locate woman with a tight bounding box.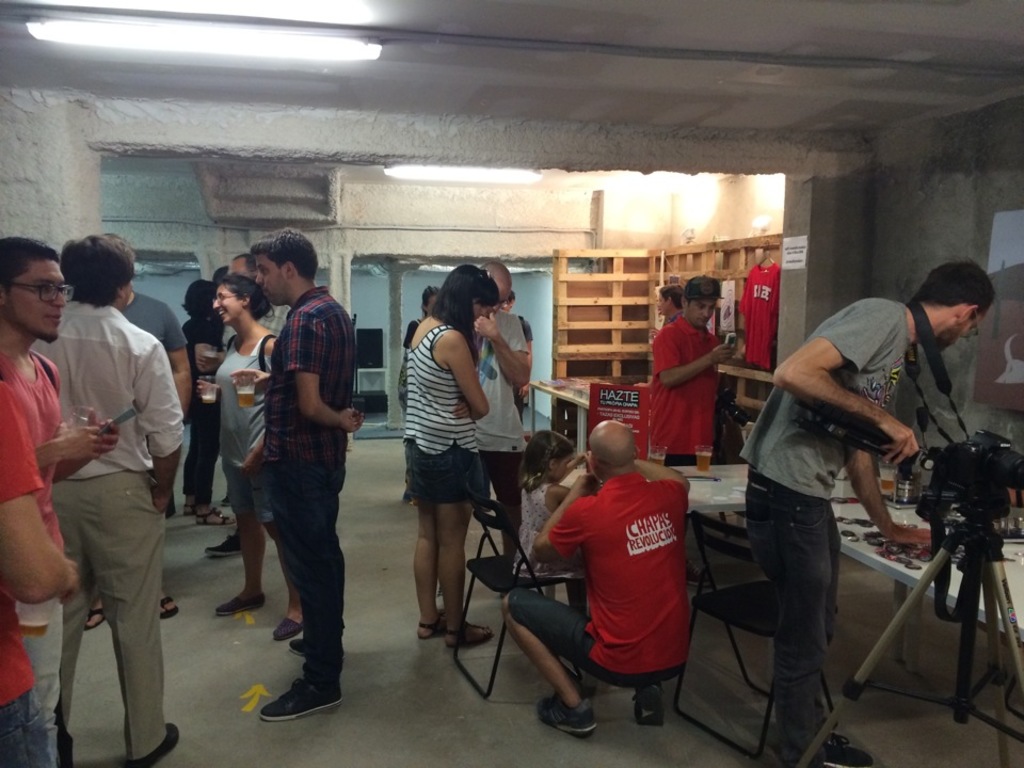
box(196, 276, 303, 642).
